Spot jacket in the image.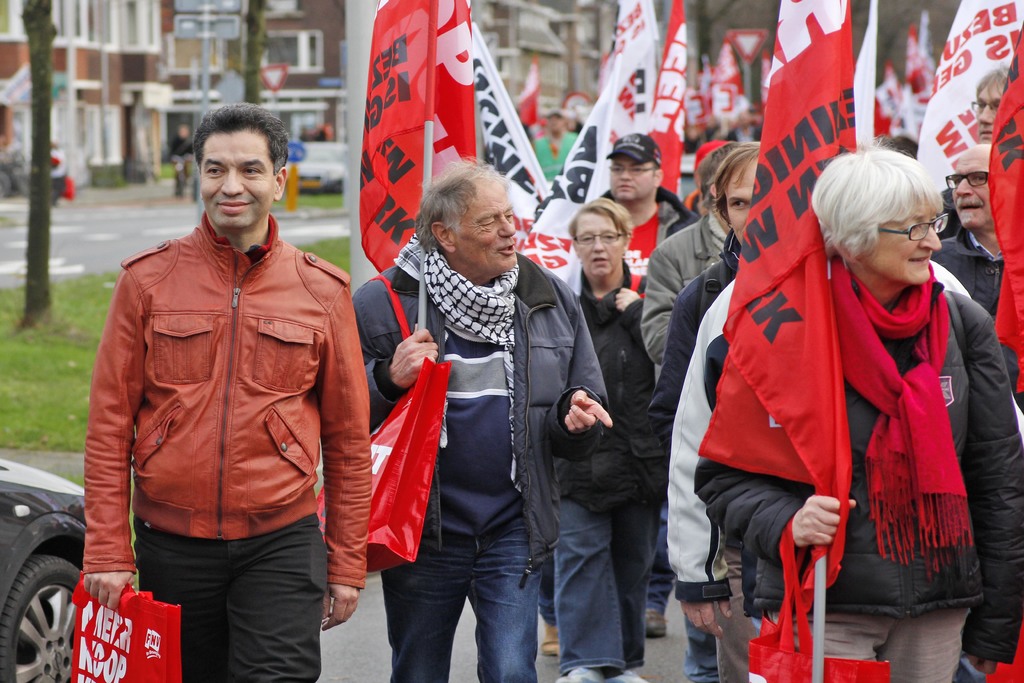
jacket found at [643,210,728,372].
